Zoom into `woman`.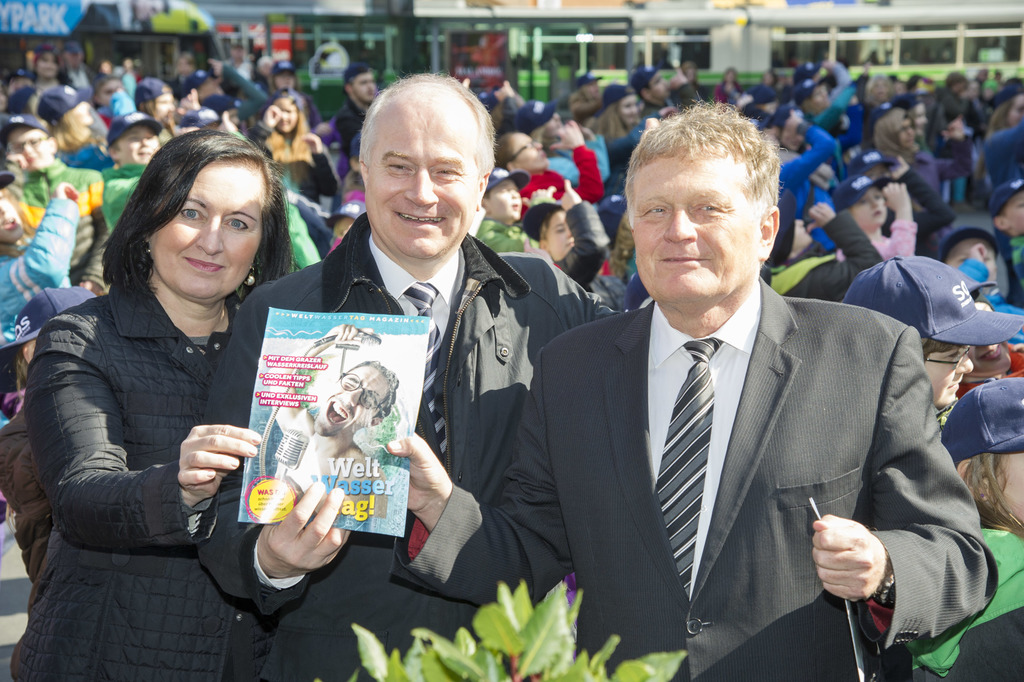
Zoom target: {"left": 765, "top": 70, "right": 778, "bottom": 91}.
